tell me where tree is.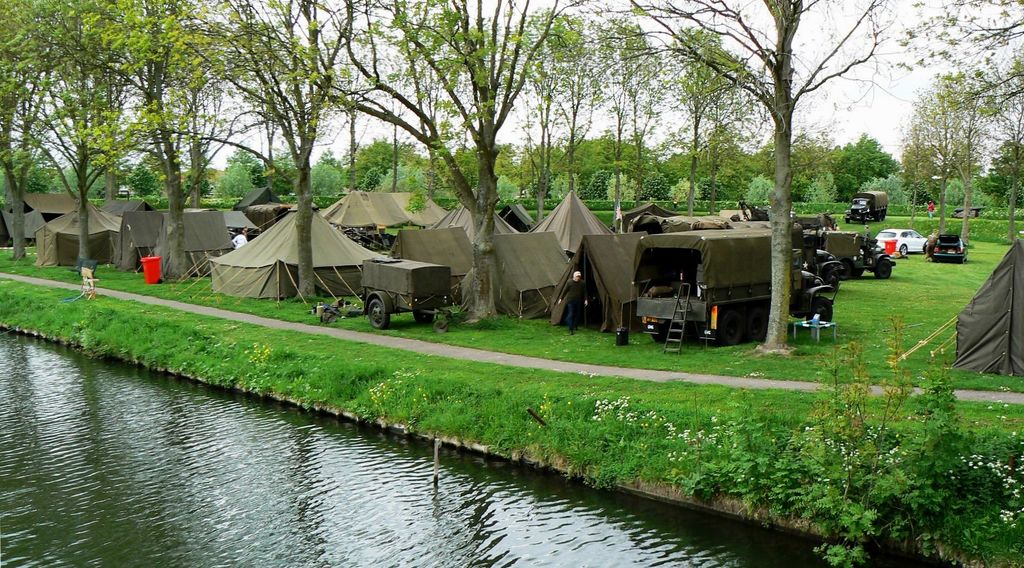
tree is at pyautogui.locateOnScreen(362, 124, 431, 205).
